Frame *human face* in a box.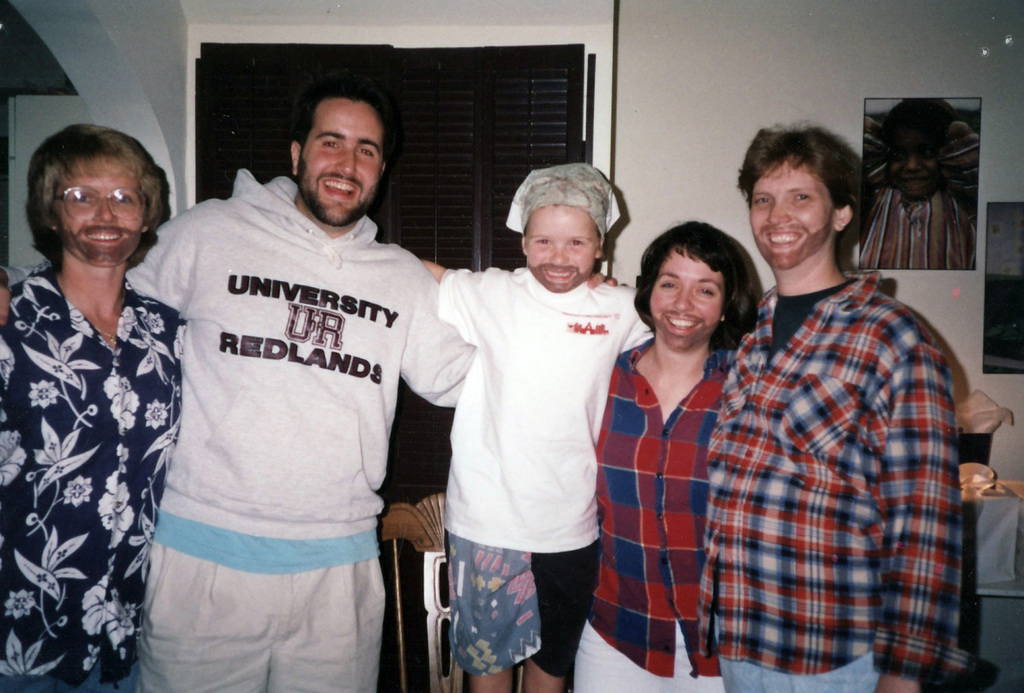
box=[53, 155, 151, 266].
